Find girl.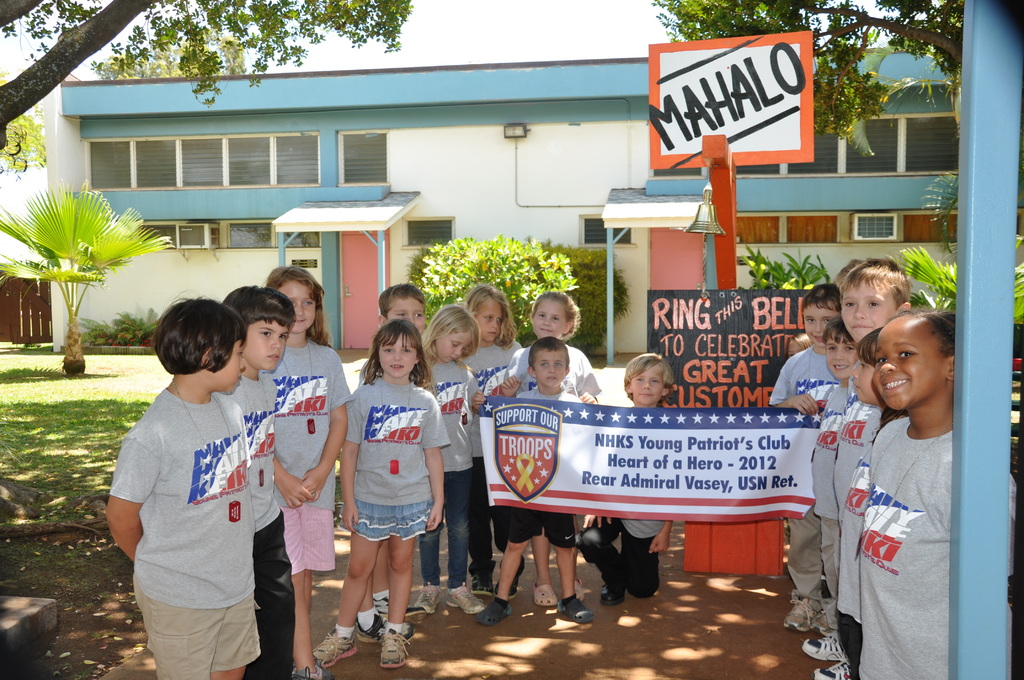
box=[831, 326, 910, 675].
